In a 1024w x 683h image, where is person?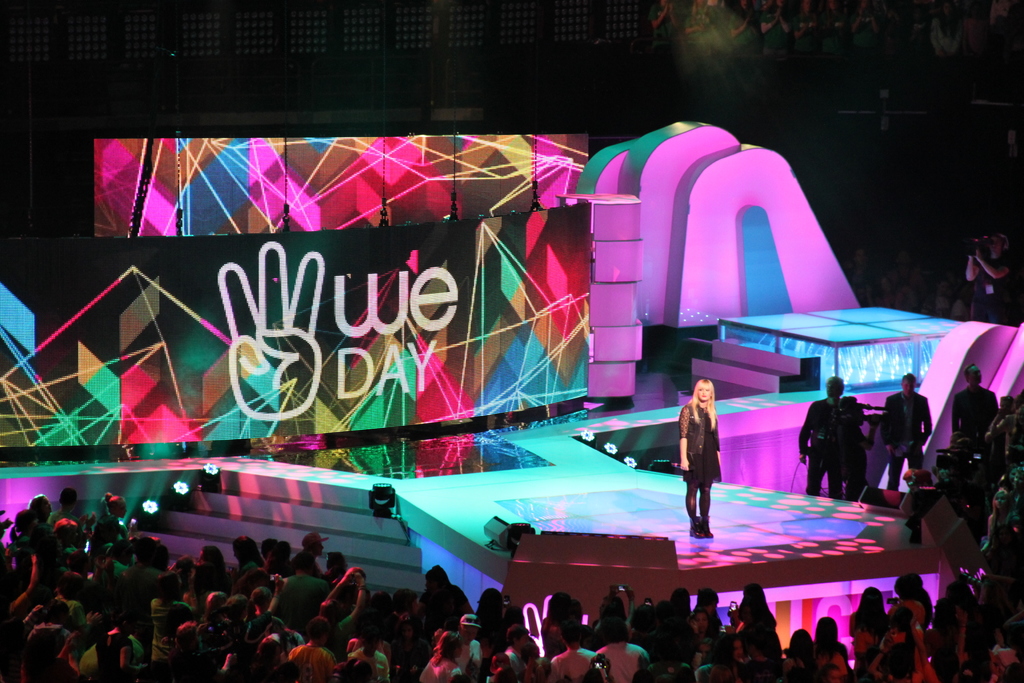
bbox(964, 226, 1015, 327).
